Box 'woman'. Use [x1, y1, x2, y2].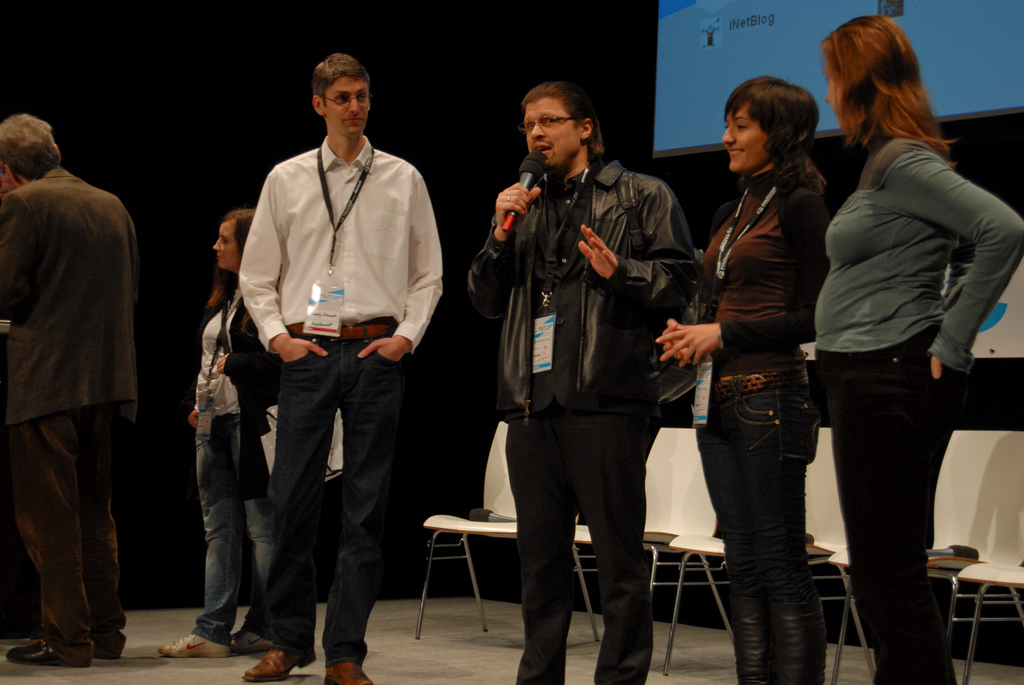
[152, 205, 278, 667].
